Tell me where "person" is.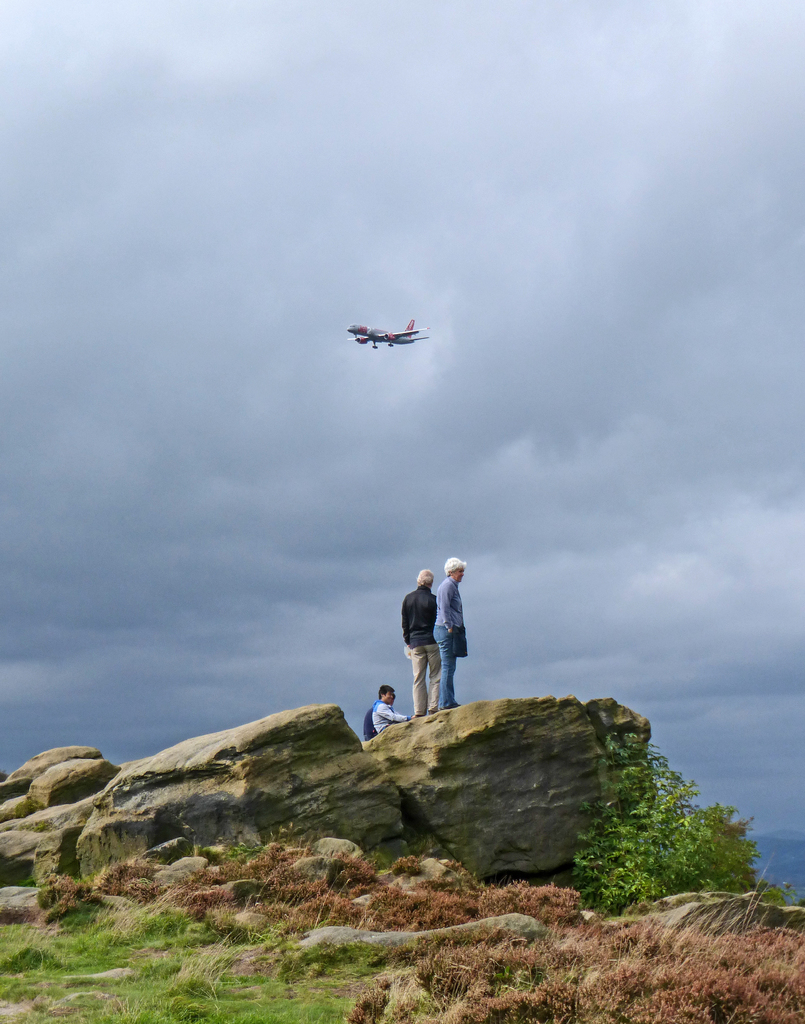
"person" is at <box>362,697,397,740</box>.
